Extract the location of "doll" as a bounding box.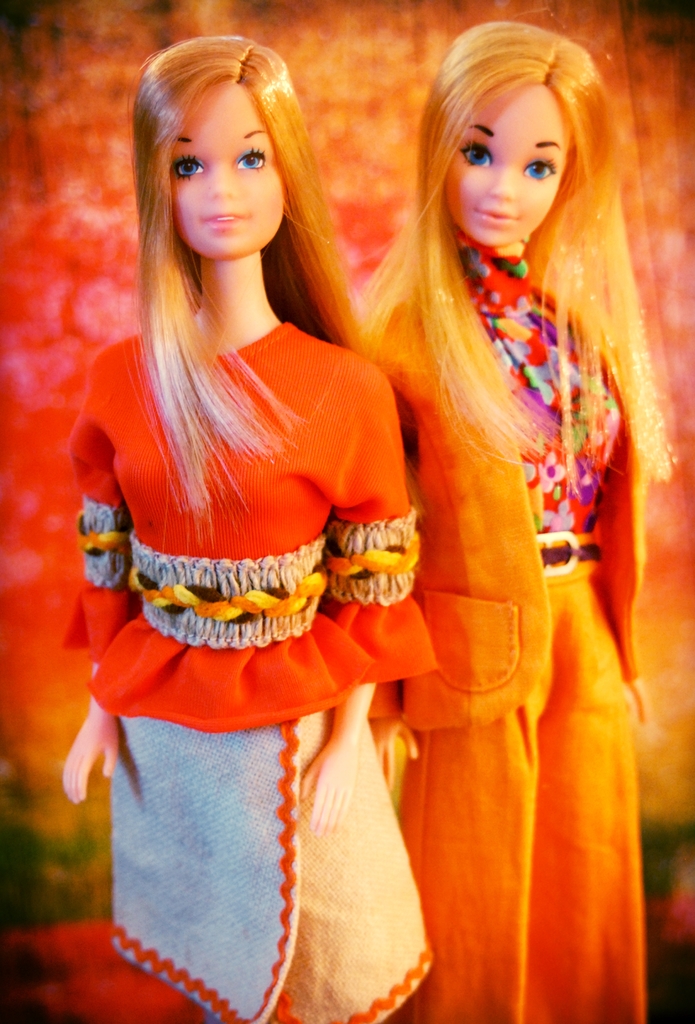
select_region(74, 20, 477, 1023).
